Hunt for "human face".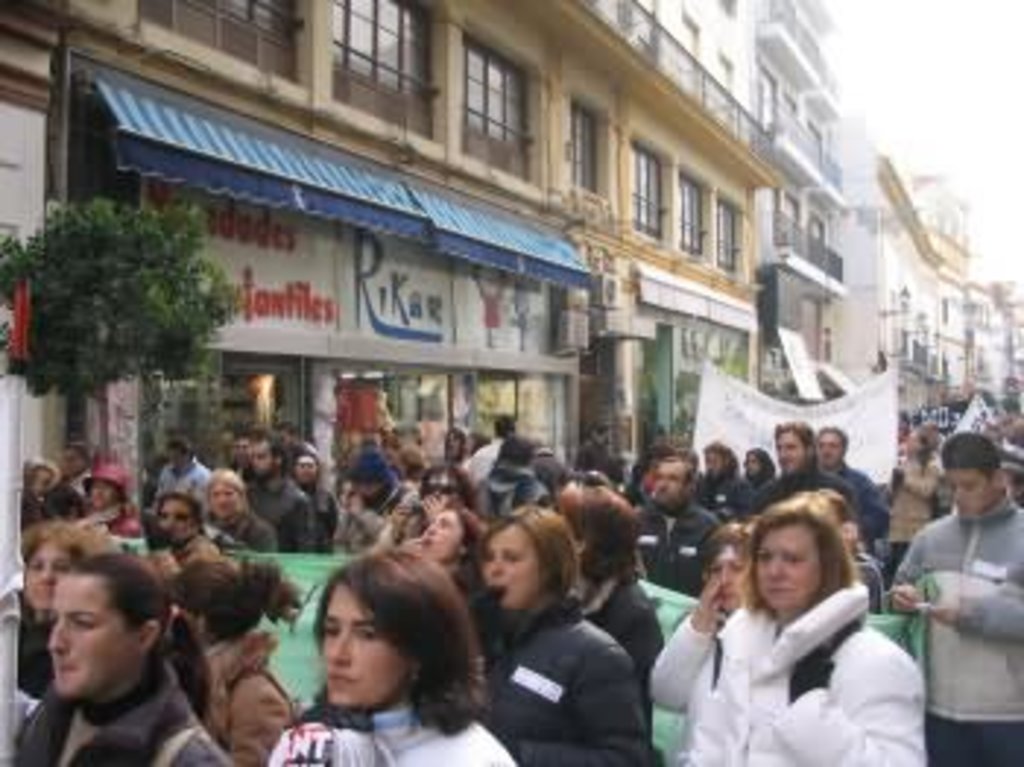
Hunted down at left=319, top=580, right=410, bottom=703.
